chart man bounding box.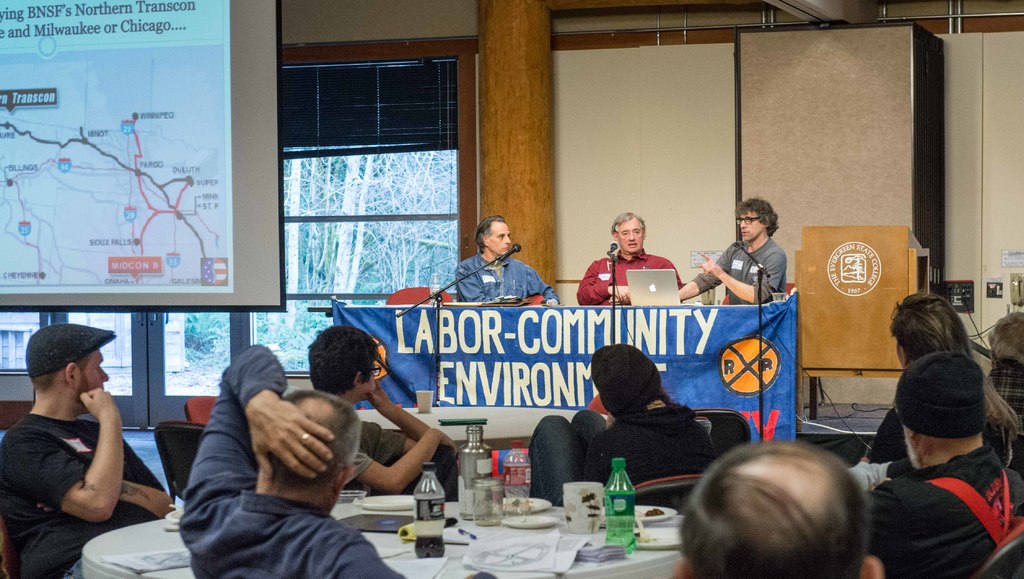
Charted: bbox(679, 198, 787, 306).
